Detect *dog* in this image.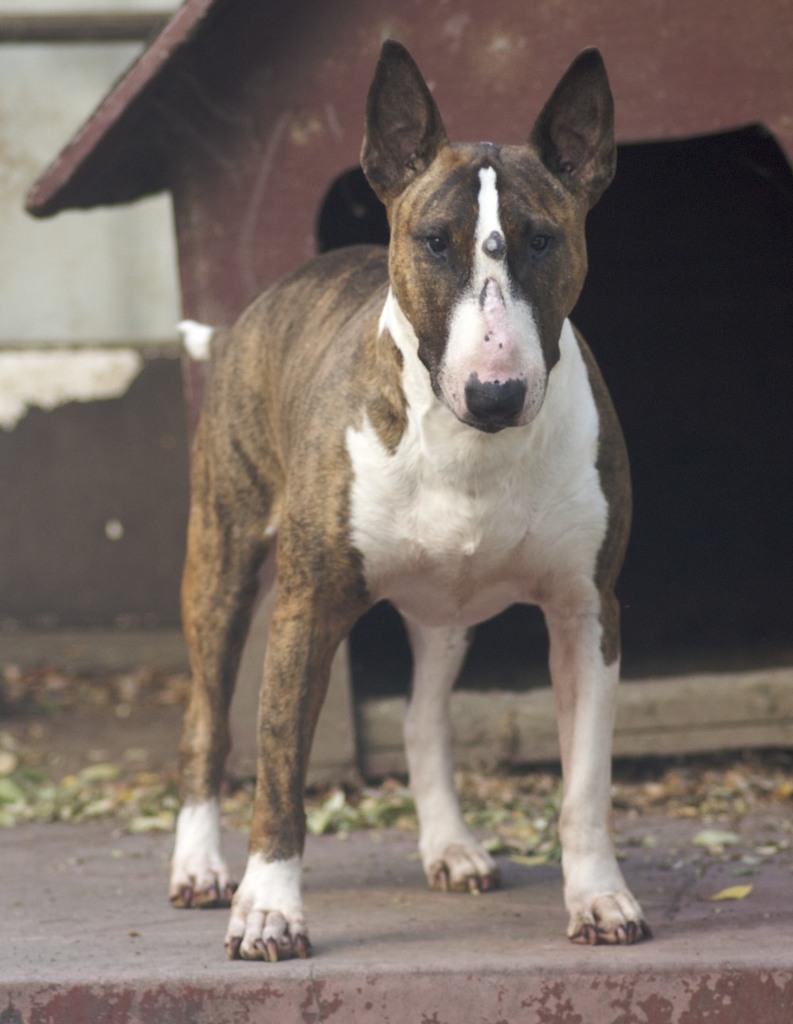
Detection: BBox(169, 40, 654, 961).
